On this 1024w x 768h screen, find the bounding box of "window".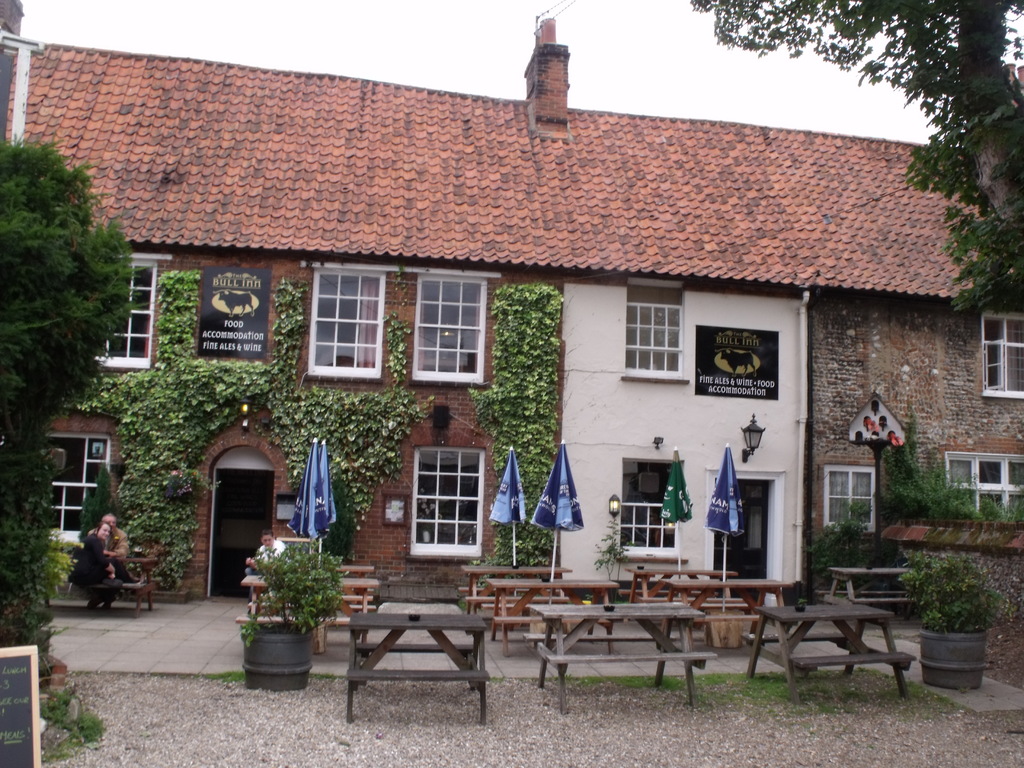
Bounding box: 410, 445, 491, 559.
